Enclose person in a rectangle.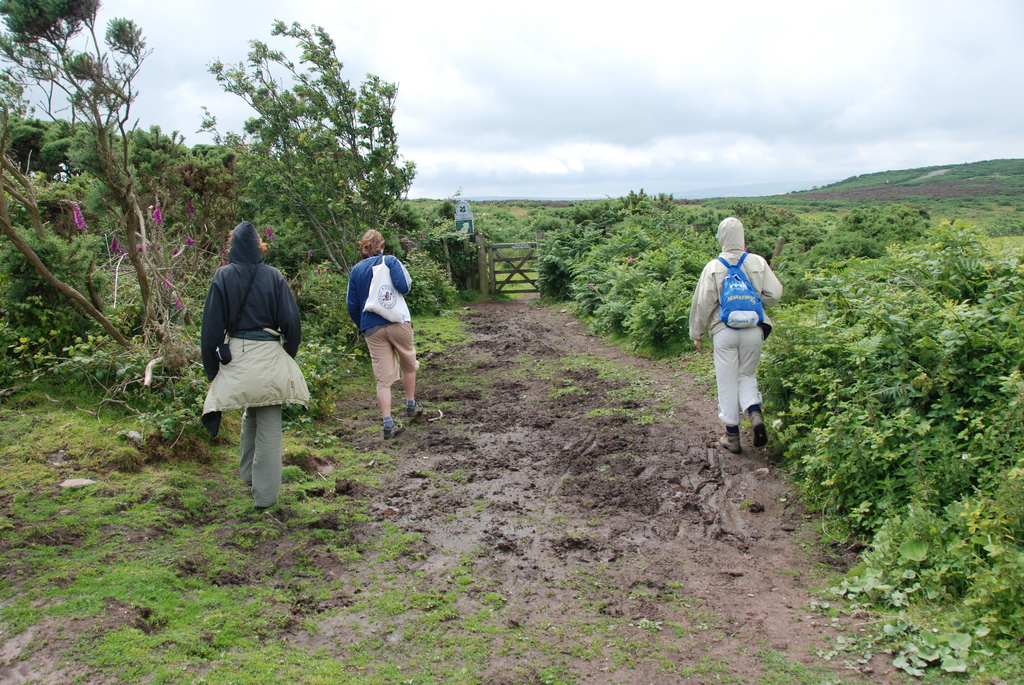
crop(344, 228, 445, 439).
